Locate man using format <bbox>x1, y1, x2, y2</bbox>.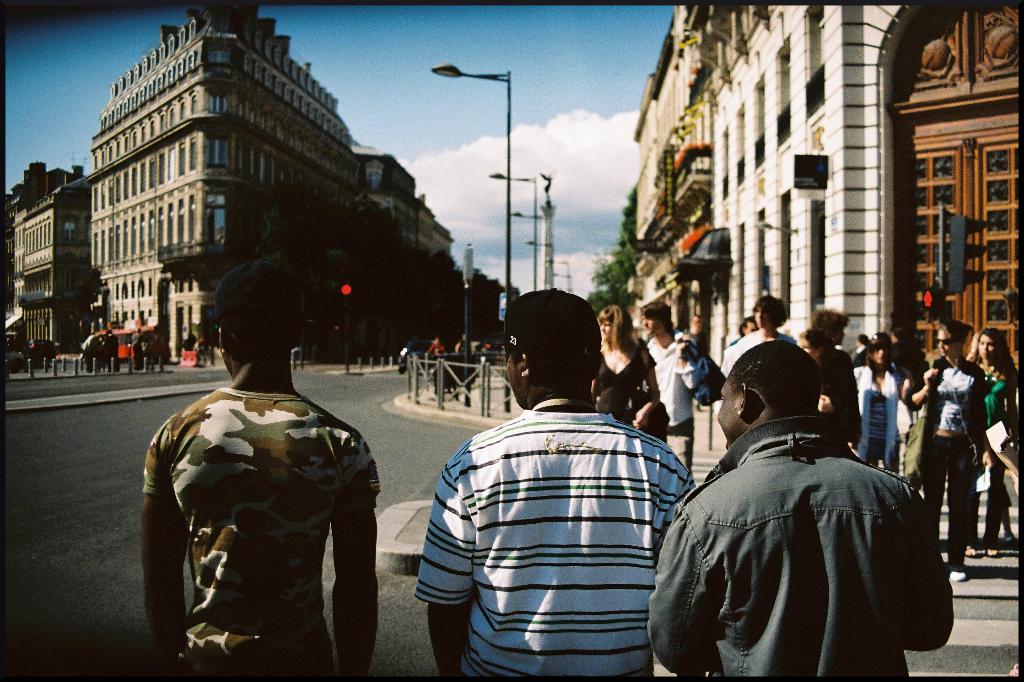
<bbox>104, 327, 121, 369</bbox>.
